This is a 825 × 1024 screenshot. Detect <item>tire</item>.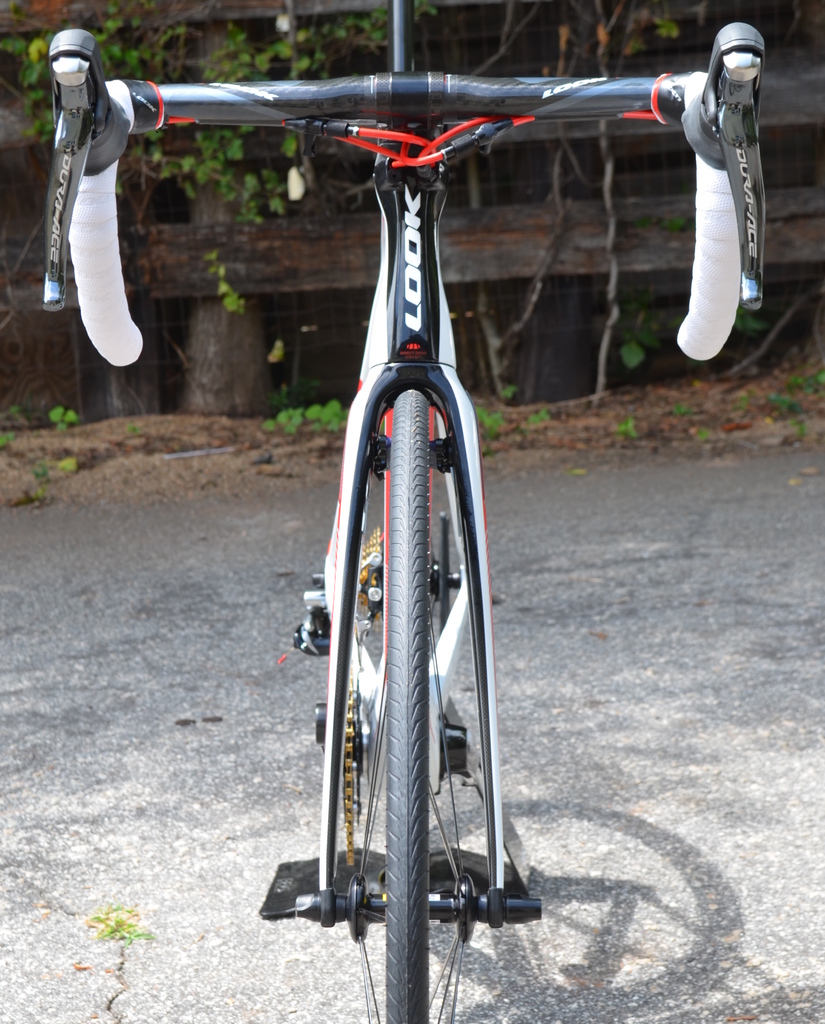
{"left": 380, "top": 390, "right": 433, "bottom": 1023}.
